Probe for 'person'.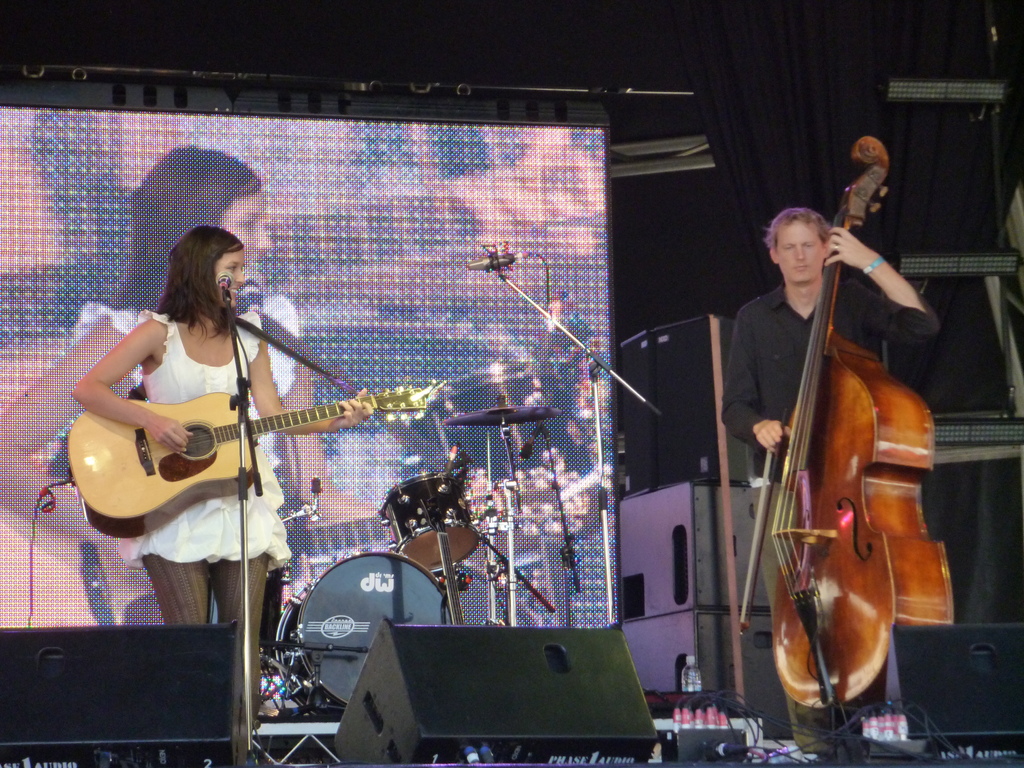
Probe result: bbox=(719, 206, 943, 756).
